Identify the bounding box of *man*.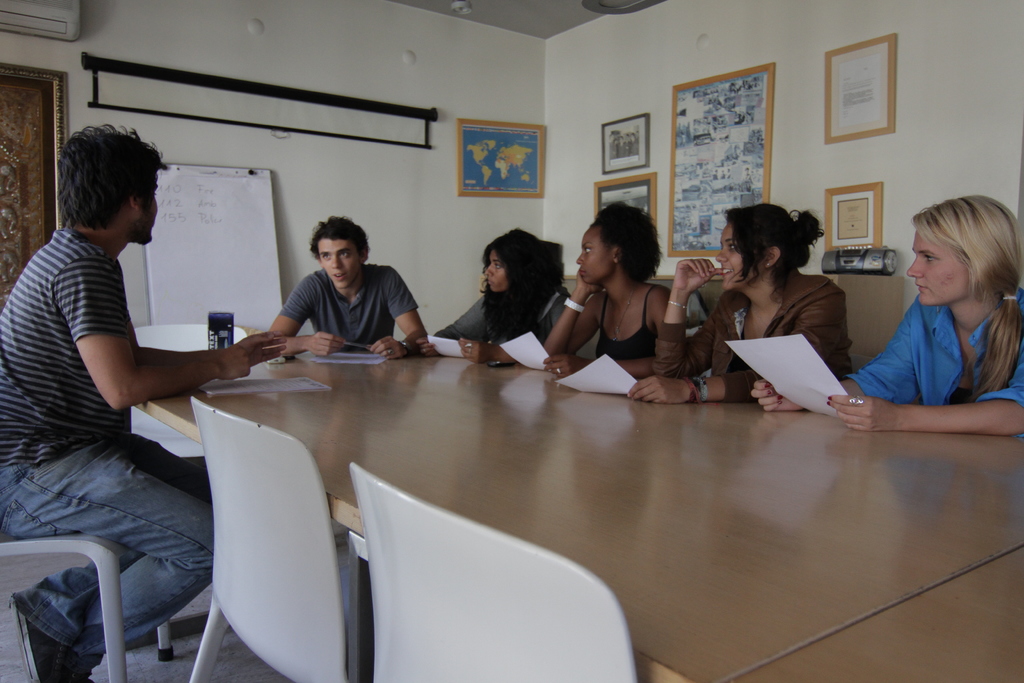
box=[259, 221, 433, 369].
